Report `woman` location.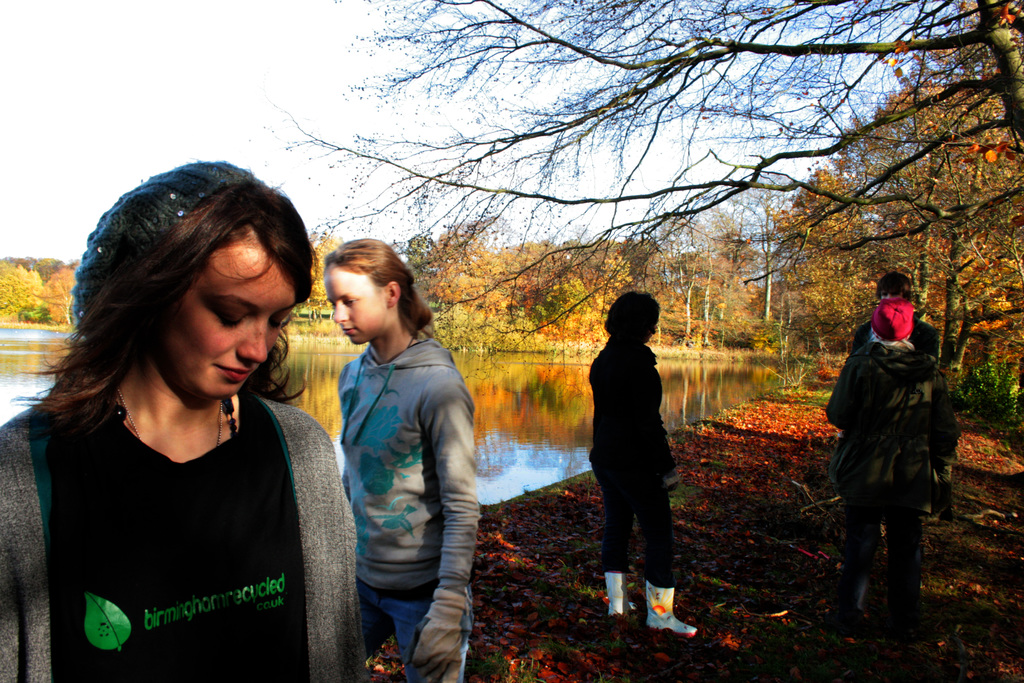
Report: (left=826, top=297, right=956, bottom=654).
